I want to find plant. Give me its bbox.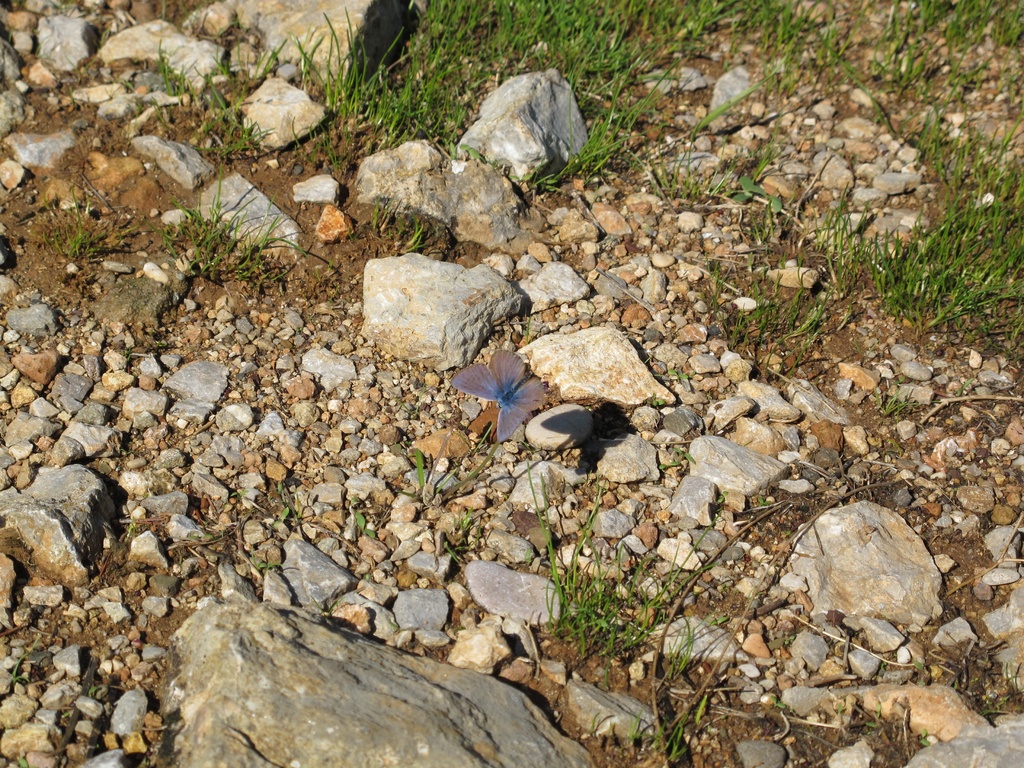
region(127, 344, 132, 362).
